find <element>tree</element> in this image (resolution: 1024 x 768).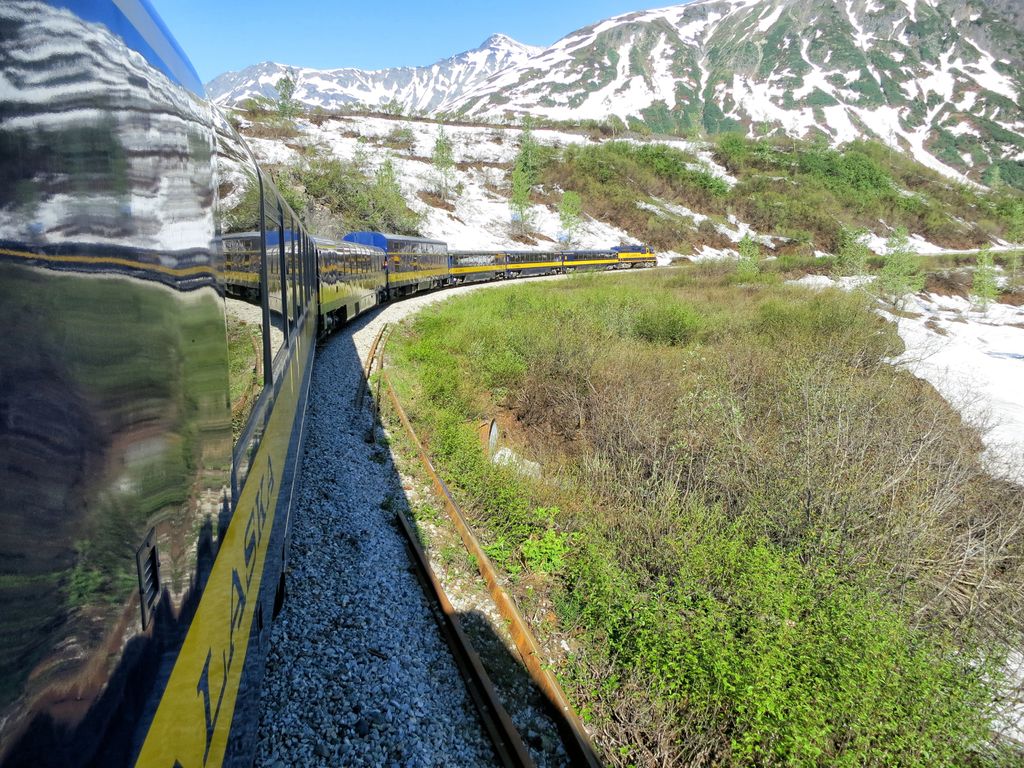
rect(556, 191, 582, 238).
